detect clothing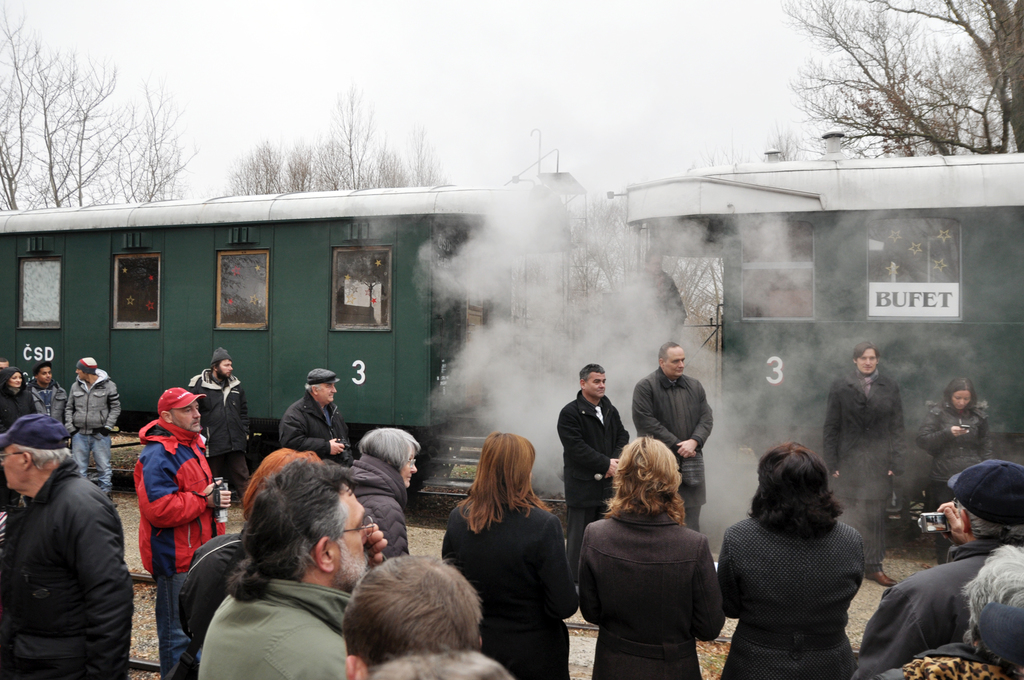
Rect(202, 580, 351, 679)
